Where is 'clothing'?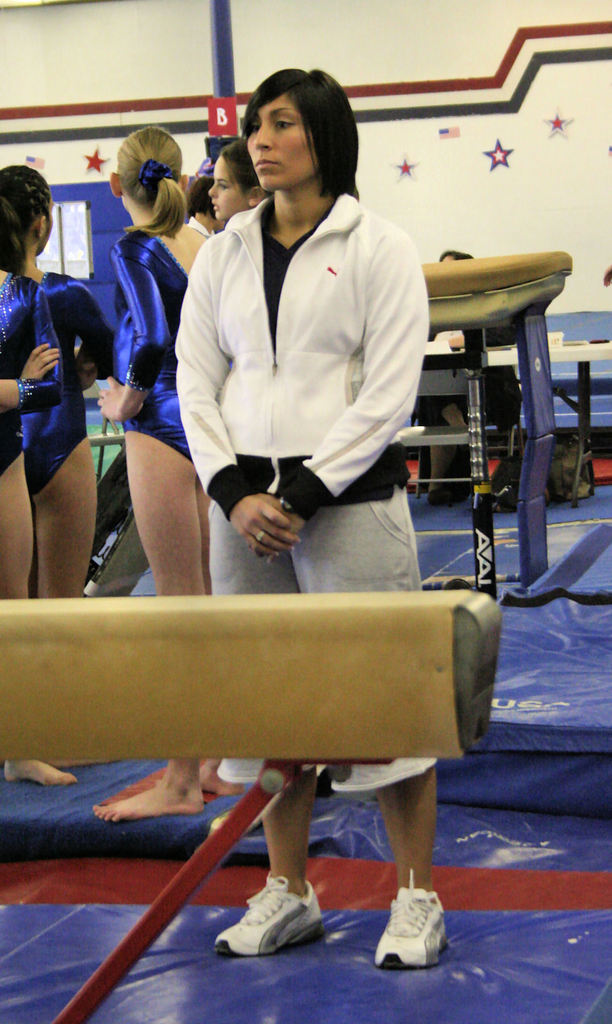
[102,223,191,458].
